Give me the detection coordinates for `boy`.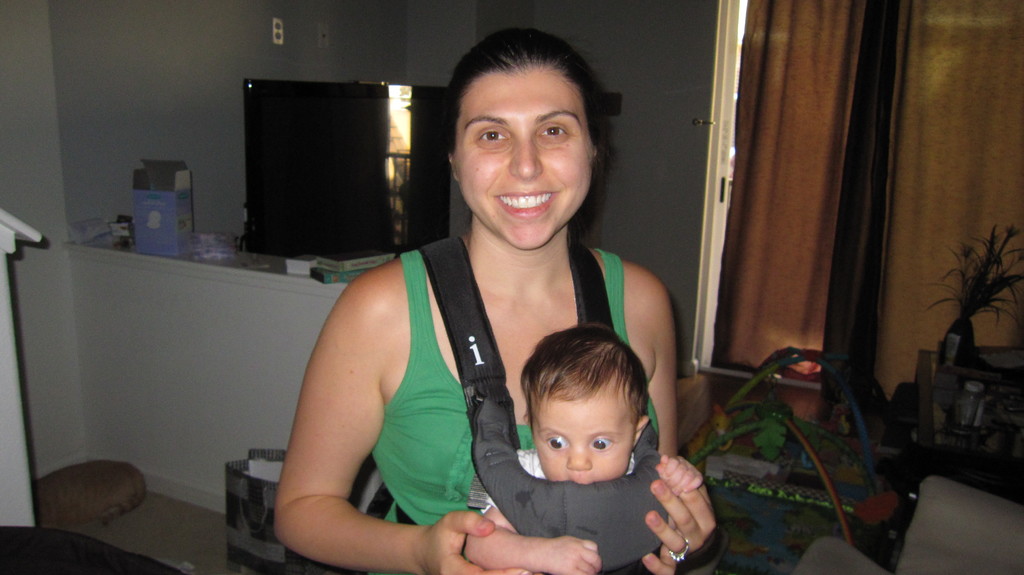
select_region(460, 324, 704, 574).
